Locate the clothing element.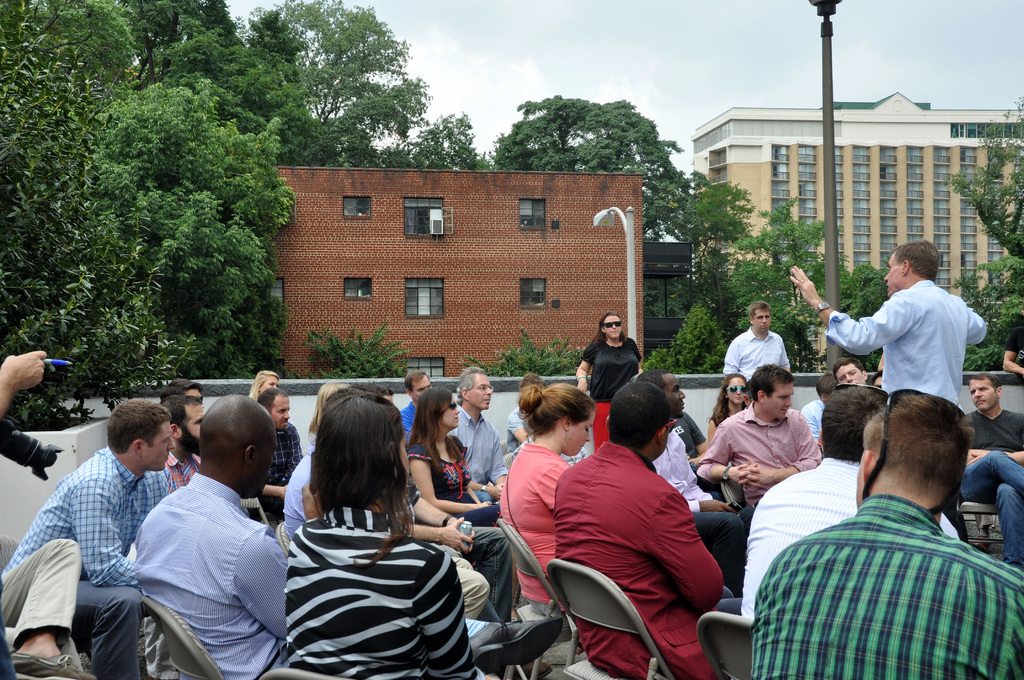
Element bbox: 525:596:561:624.
